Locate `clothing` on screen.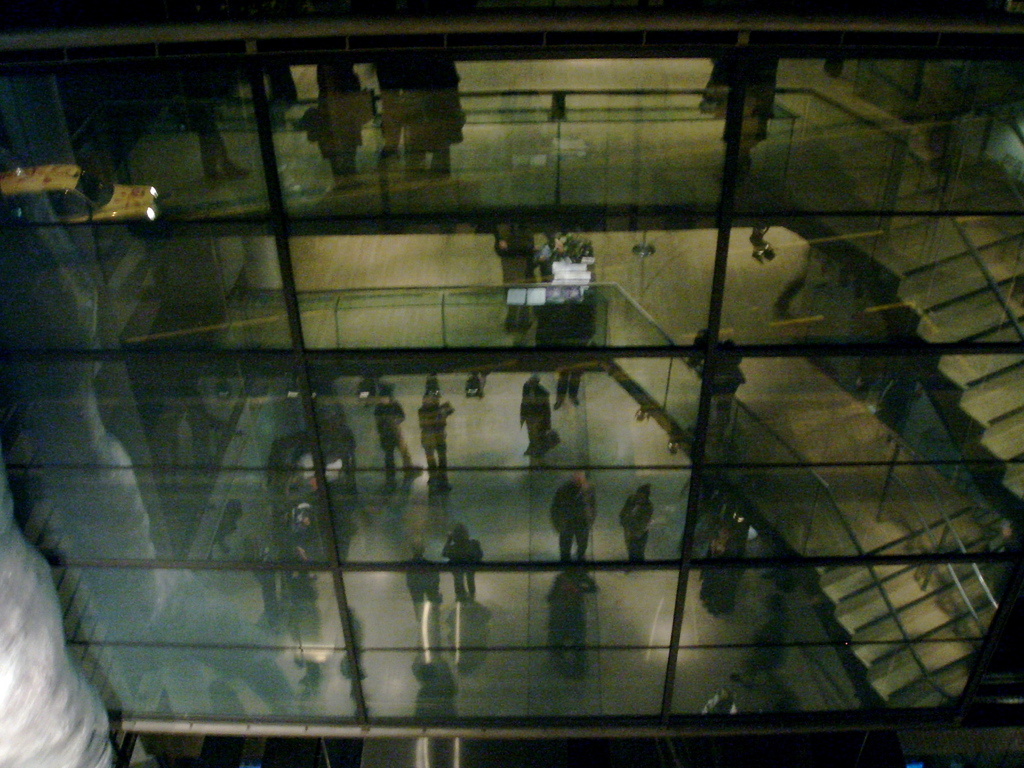
On screen at (330,627,369,683).
